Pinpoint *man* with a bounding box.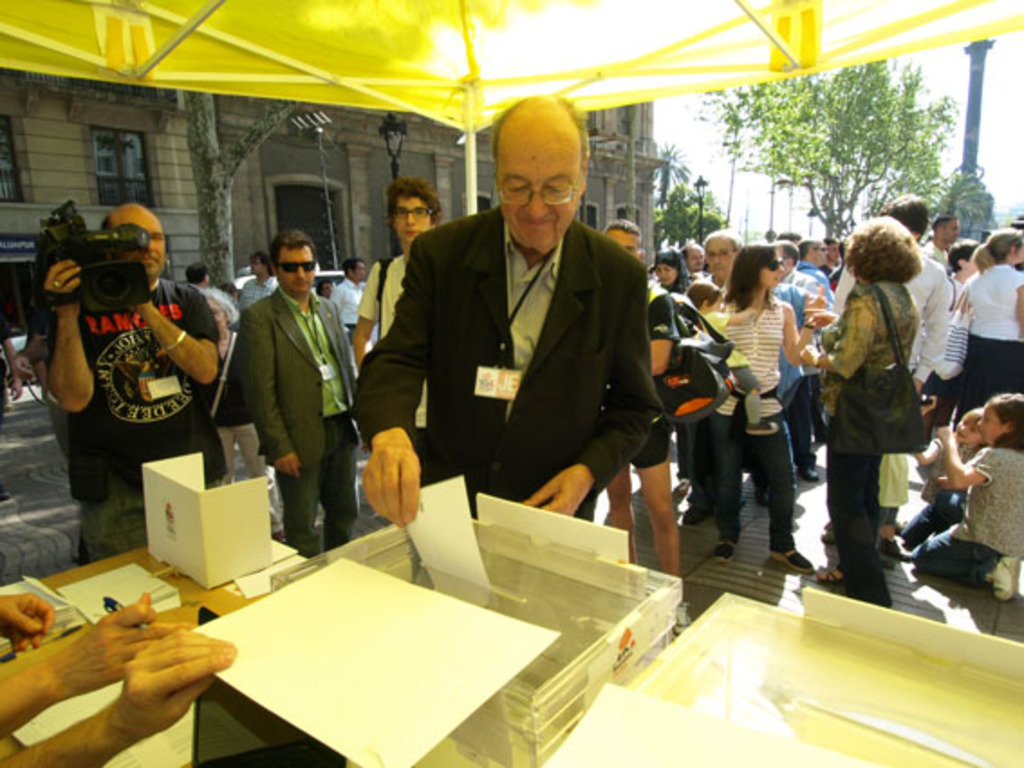
<region>601, 217, 679, 638</region>.
